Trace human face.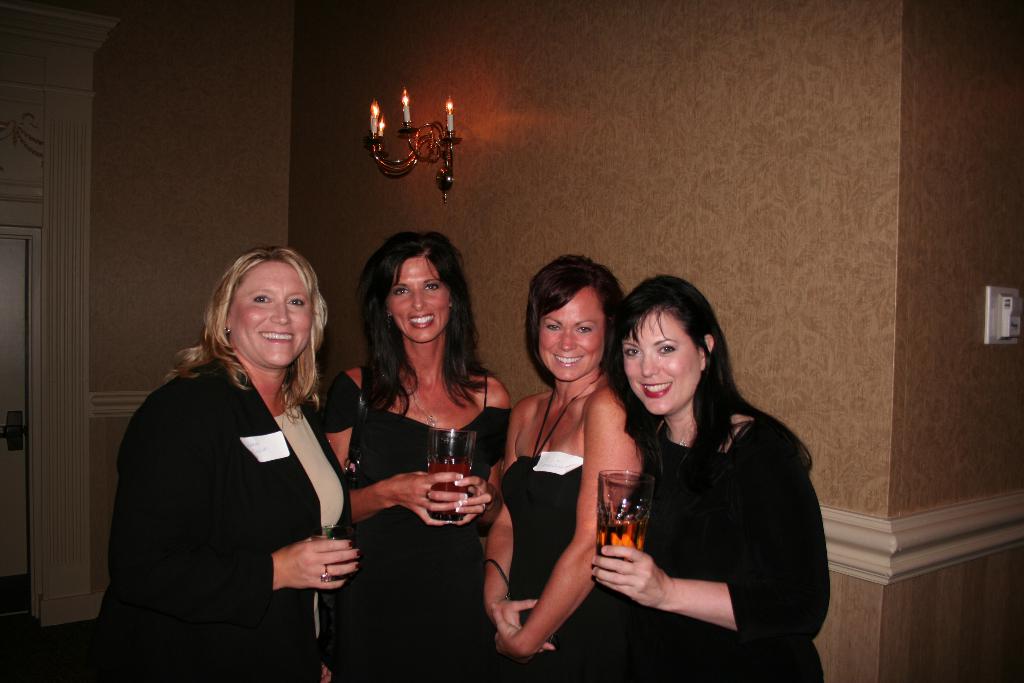
Traced to (385, 252, 448, 342).
